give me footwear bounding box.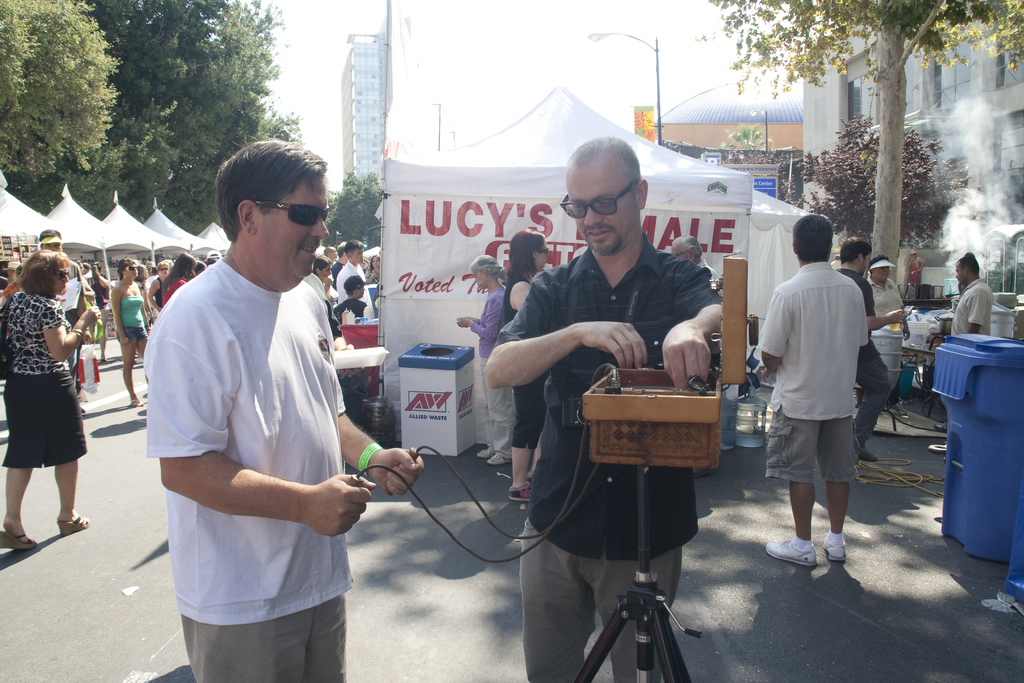
[x1=0, y1=522, x2=38, y2=550].
